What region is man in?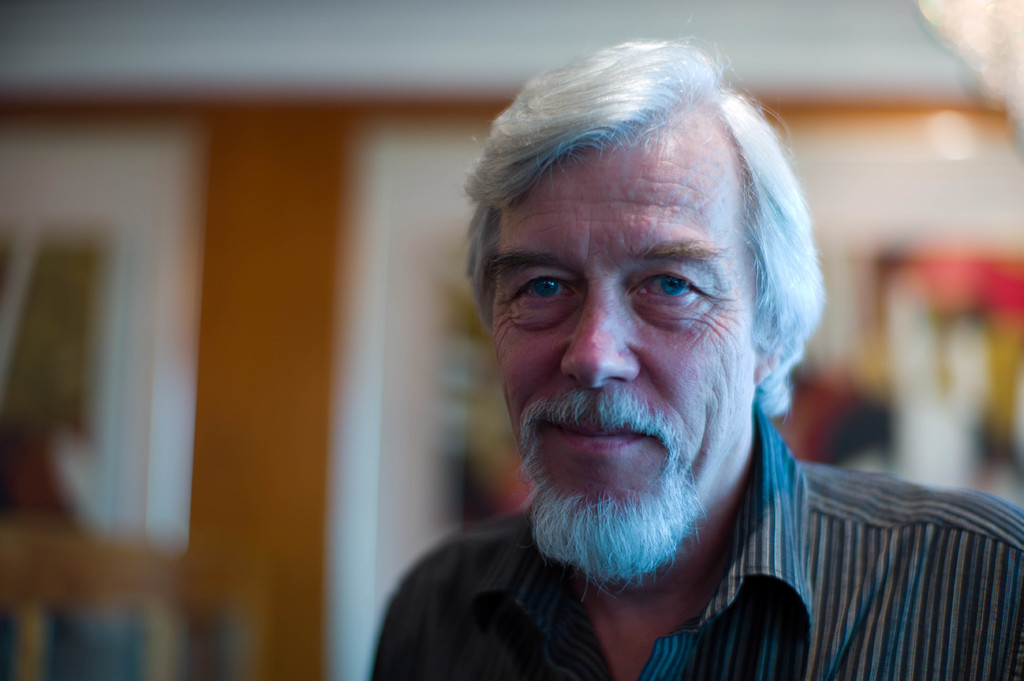
locate(368, 6, 1023, 680).
